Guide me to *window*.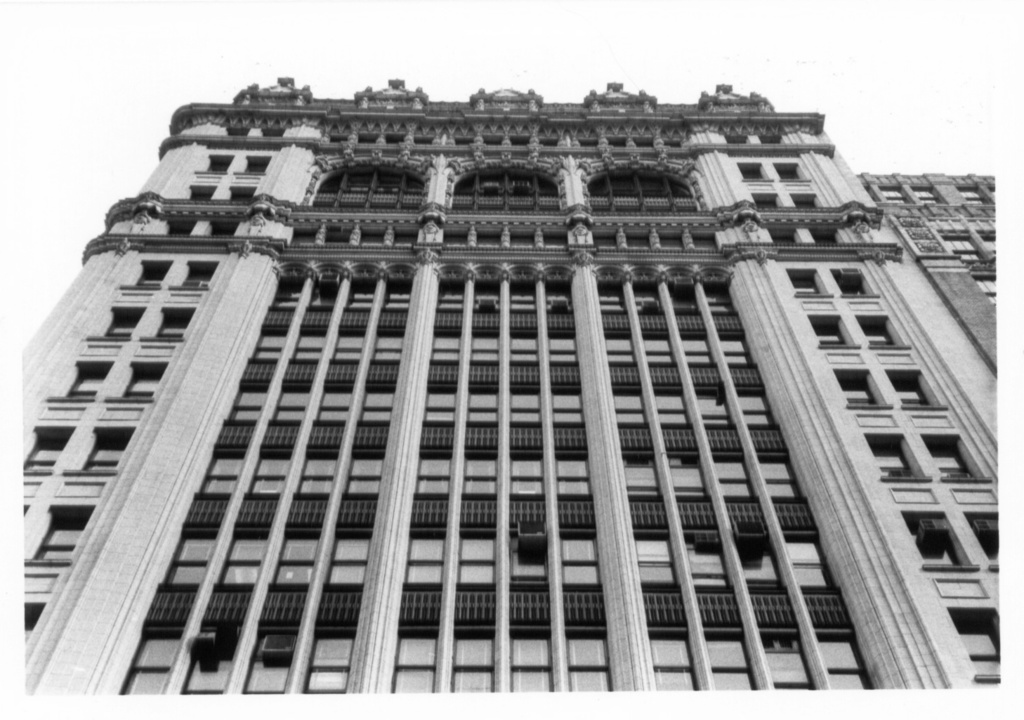
Guidance: pyautogui.locateOnScreen(633, 285, 663, 313).
